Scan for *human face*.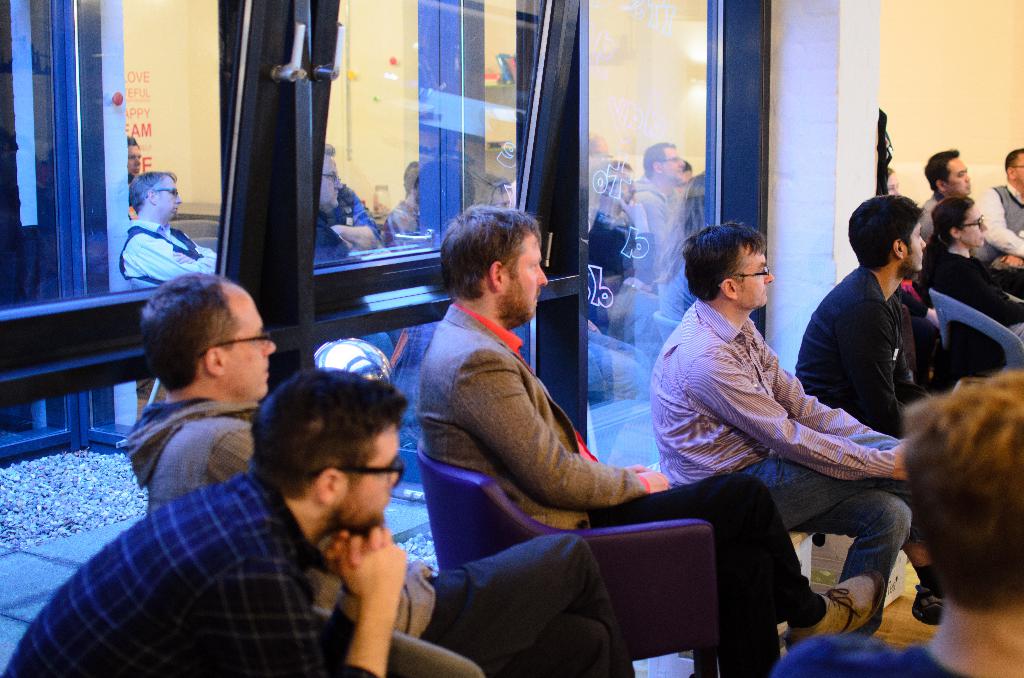
Scan result: x1=330, y1=428, x2=404, y2=538.
